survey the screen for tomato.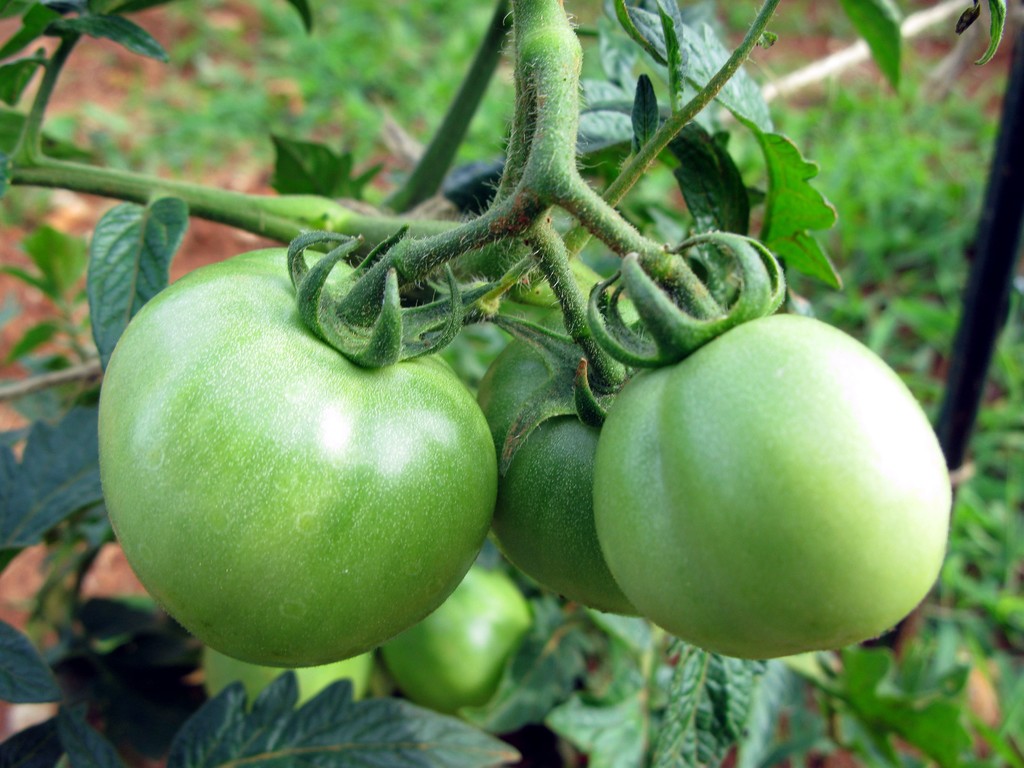
Survey found: pyautogui.locateOnScreen(95, 218, 502, 671).
